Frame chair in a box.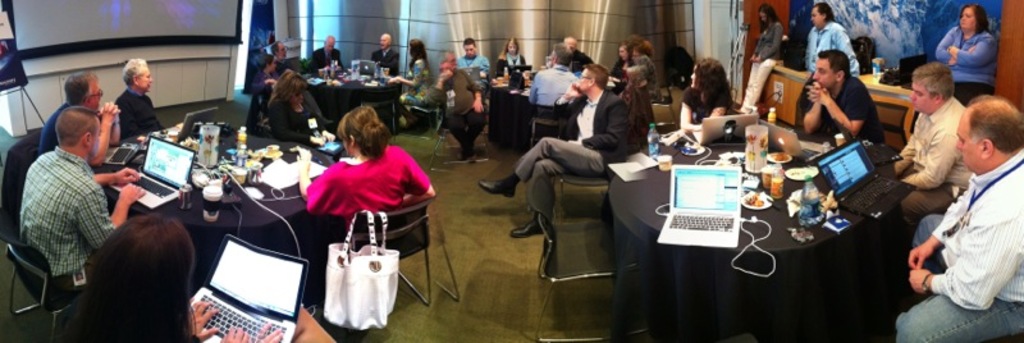
box=[652, 67, 677, 124].
